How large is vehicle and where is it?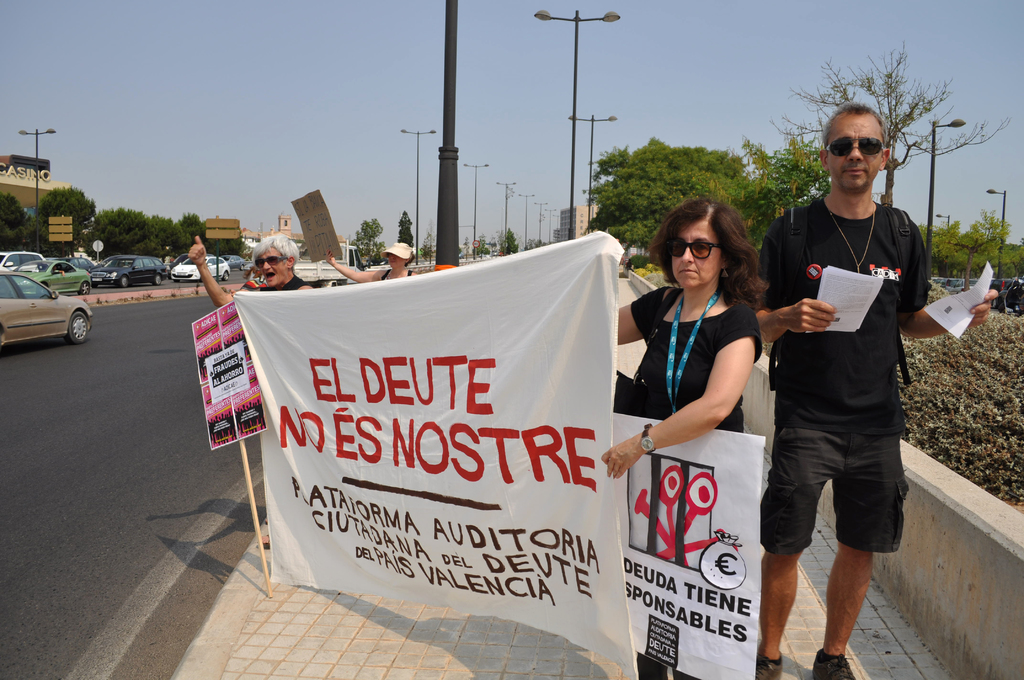
Bounding box: BBox(0, 251, 45, 271).
